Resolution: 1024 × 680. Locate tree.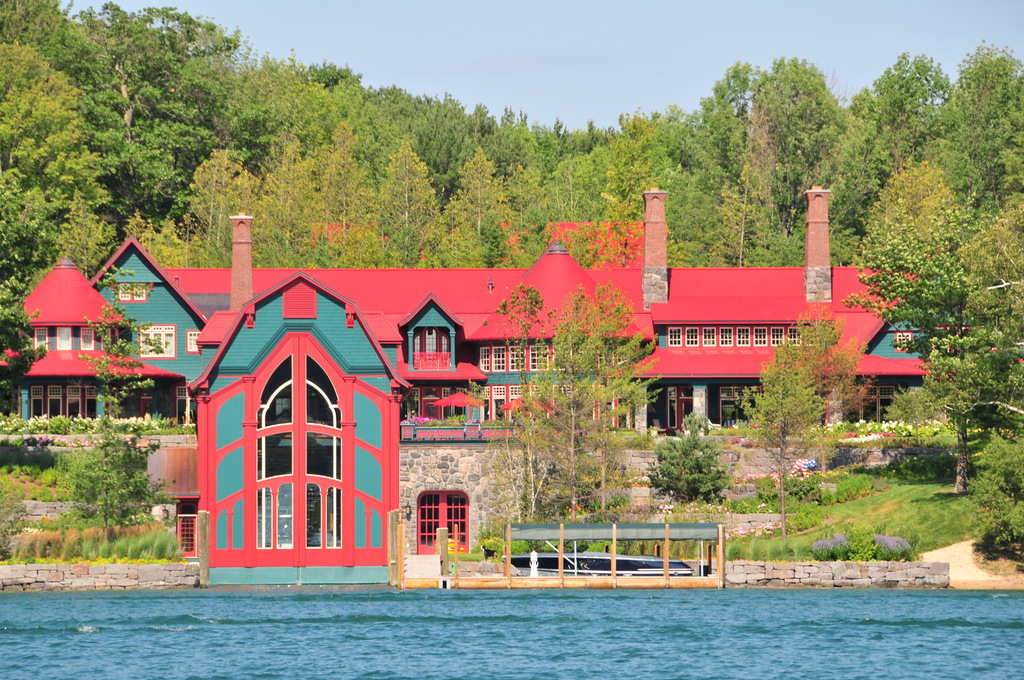
876,329,1023,506.
